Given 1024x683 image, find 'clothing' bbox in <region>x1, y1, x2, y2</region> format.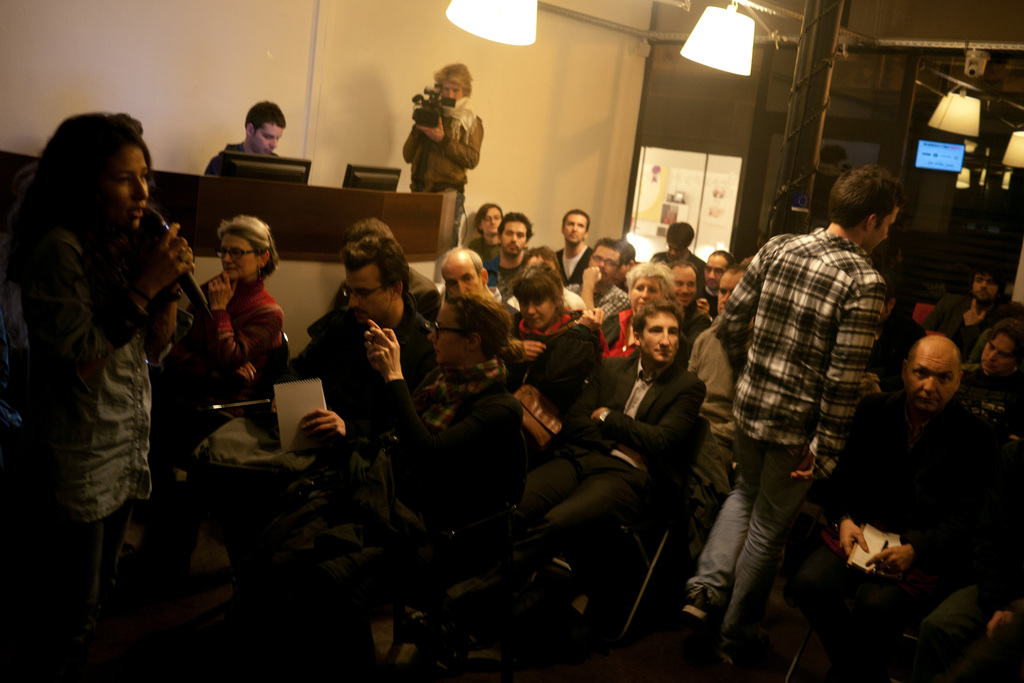
<region>296, 358, 516, 575</region>.
